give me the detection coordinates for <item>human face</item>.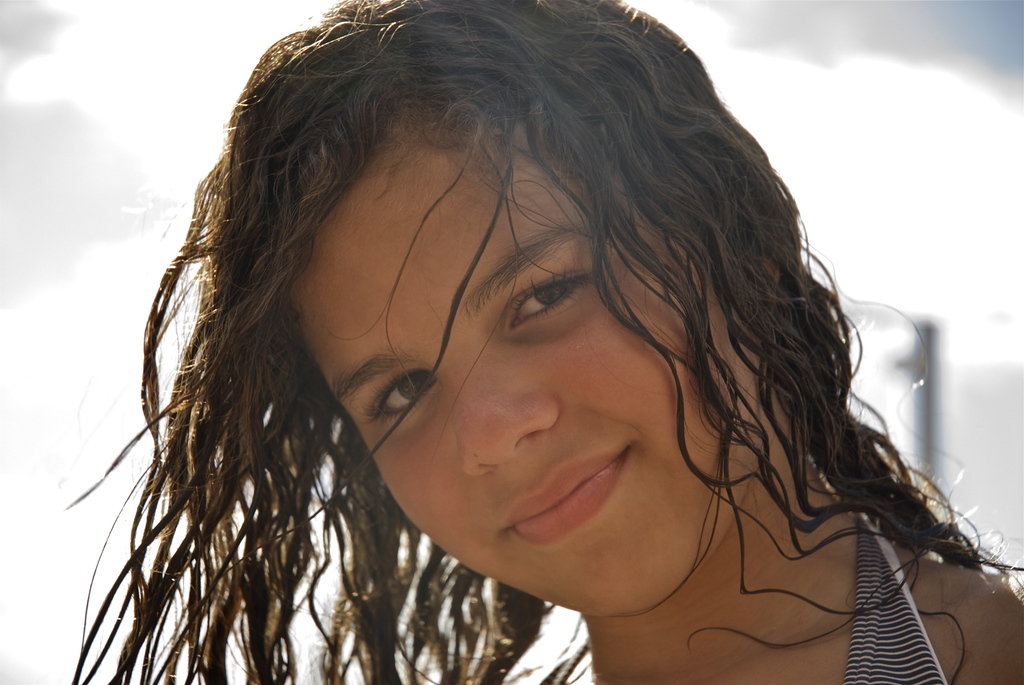
x1=294 y1=129 x2=776 y2=614.
